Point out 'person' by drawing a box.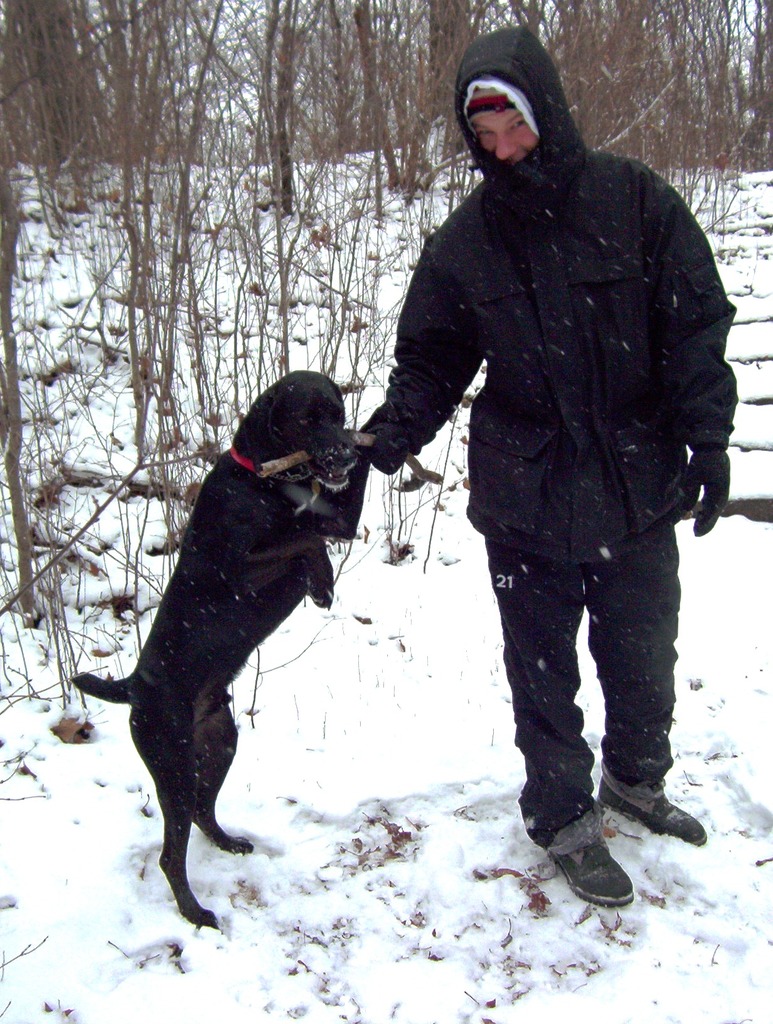
bbox(352, 0, 753, 945).
